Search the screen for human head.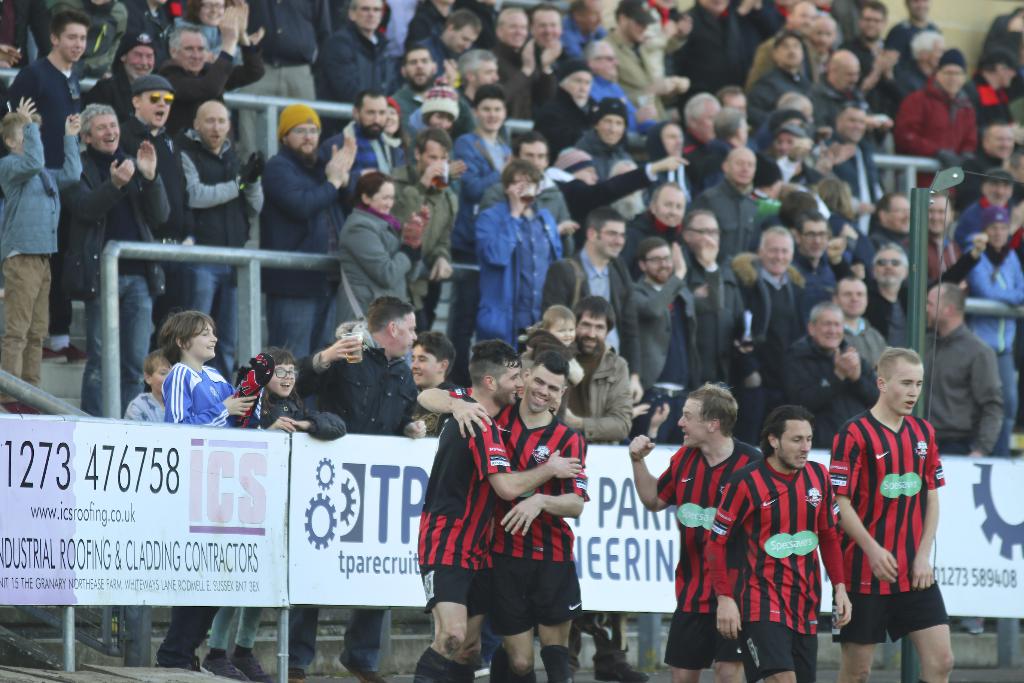
Found at bbox=[352, 92, 386, 138].
